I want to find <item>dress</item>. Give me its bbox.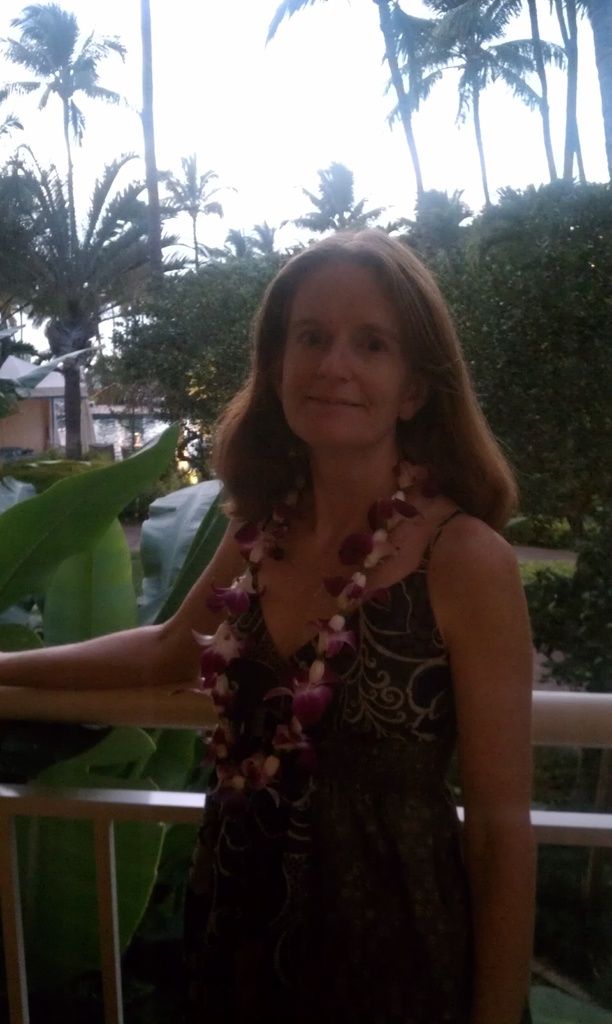
191,536,506,1023.
